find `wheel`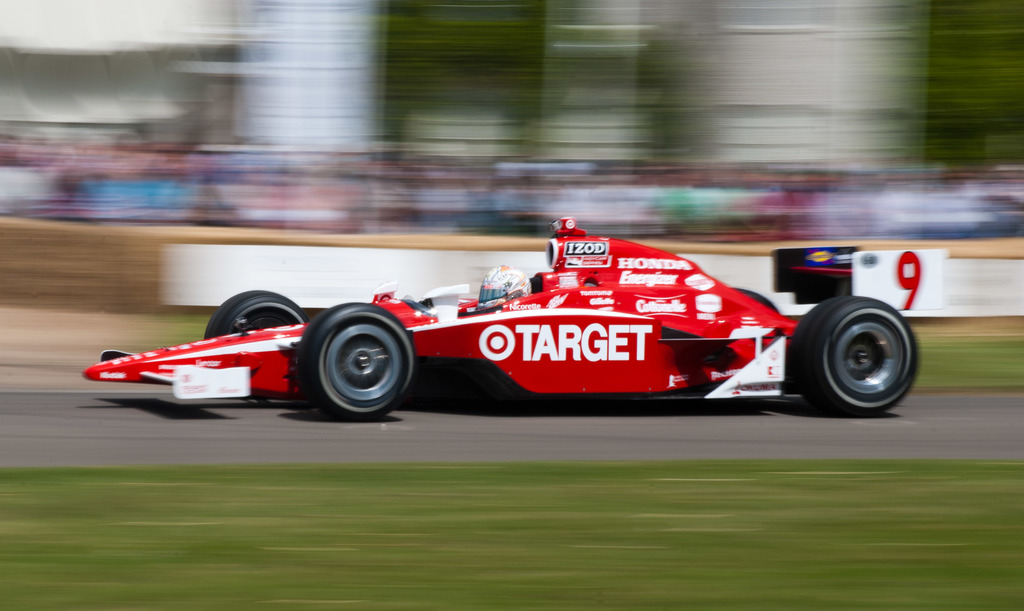
<box>732,285,780,311</box>
